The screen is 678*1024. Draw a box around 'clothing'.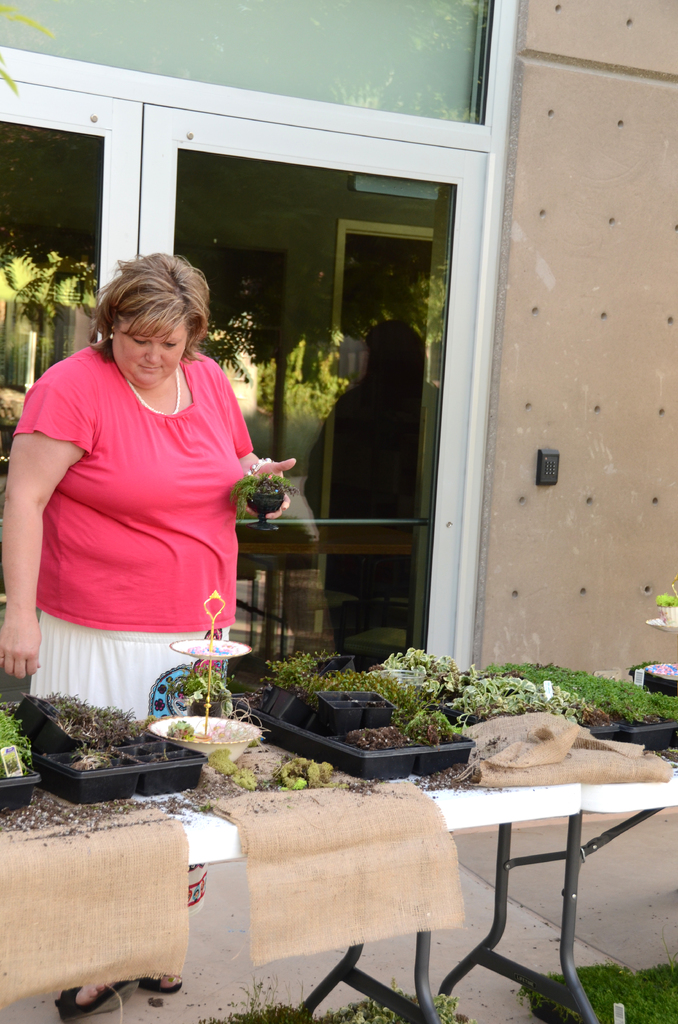
detection(22, 328, 258, 696).
